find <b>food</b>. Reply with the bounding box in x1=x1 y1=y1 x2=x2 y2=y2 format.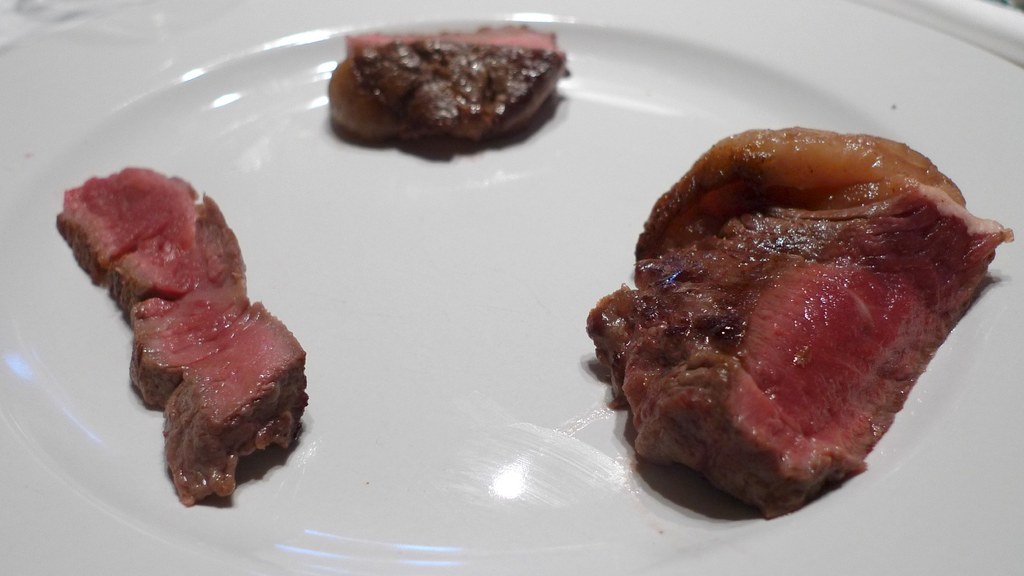
x1=47 y1=169 x2=316 y2=519.
